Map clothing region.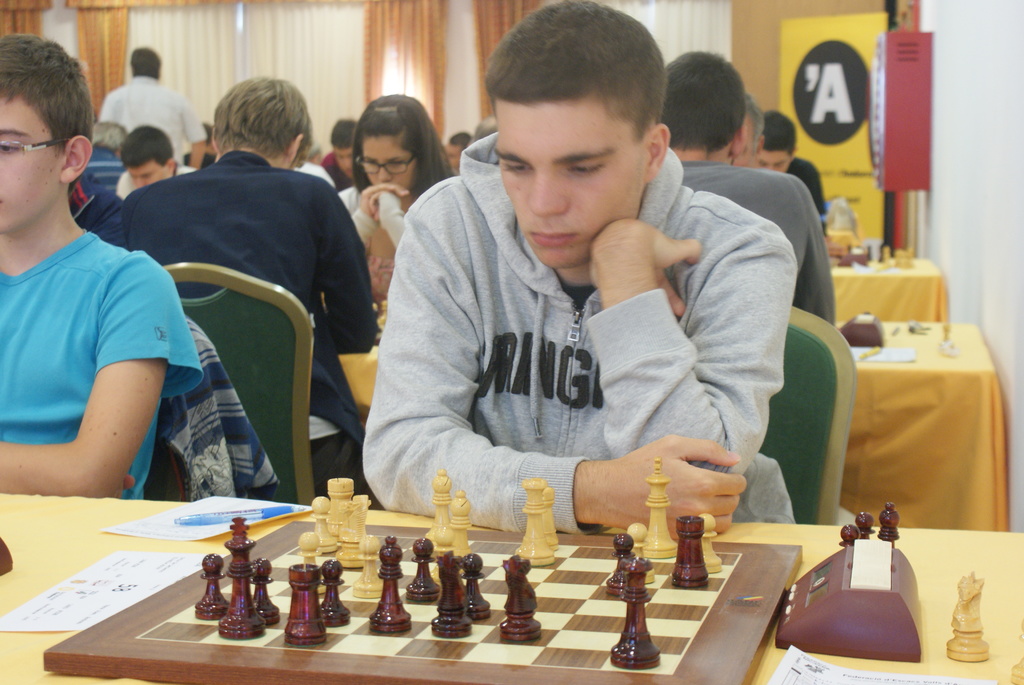
Mapped to (82, 142, 126, 196).
